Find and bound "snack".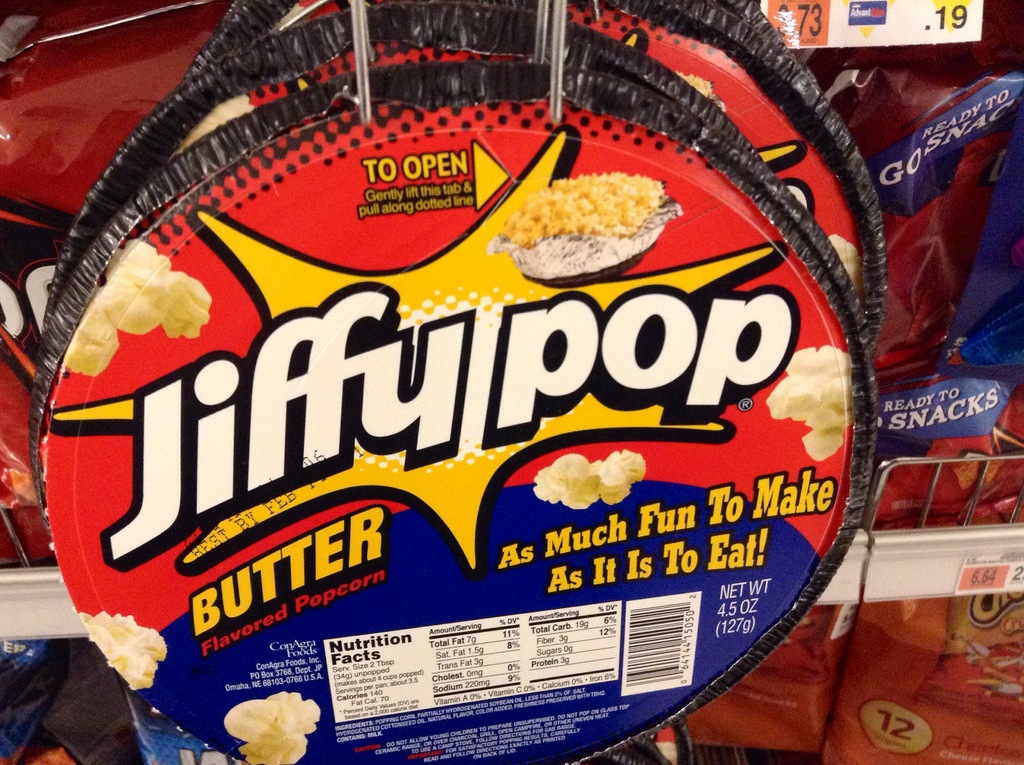
Bound: box=[504, 169, 664, 245].
